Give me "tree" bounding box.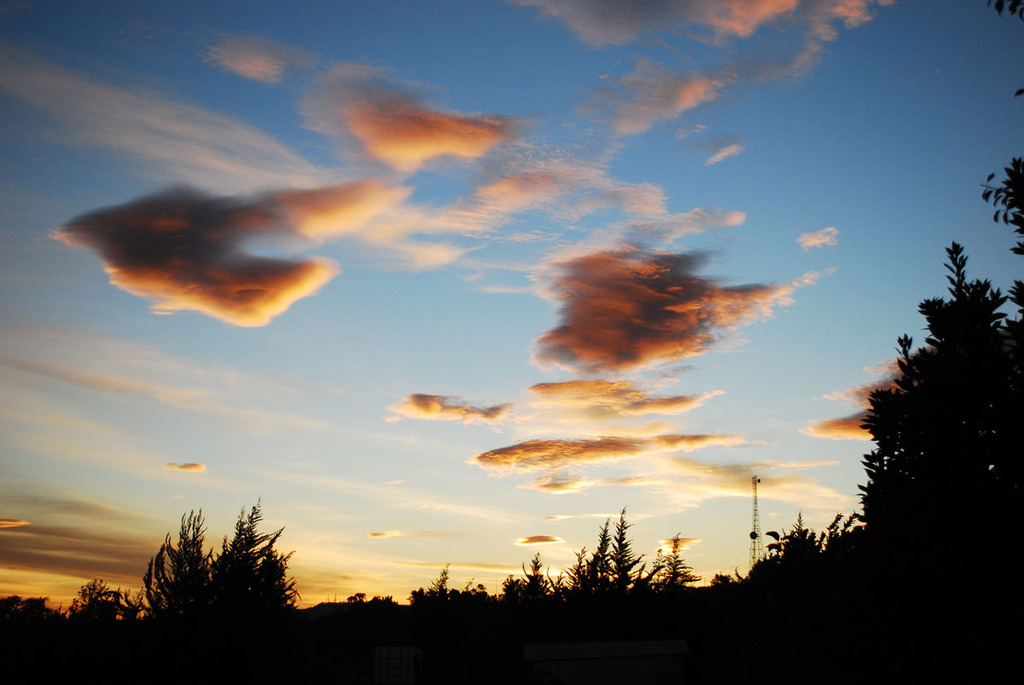
left=589, top=516, right=687, bottom=658.
